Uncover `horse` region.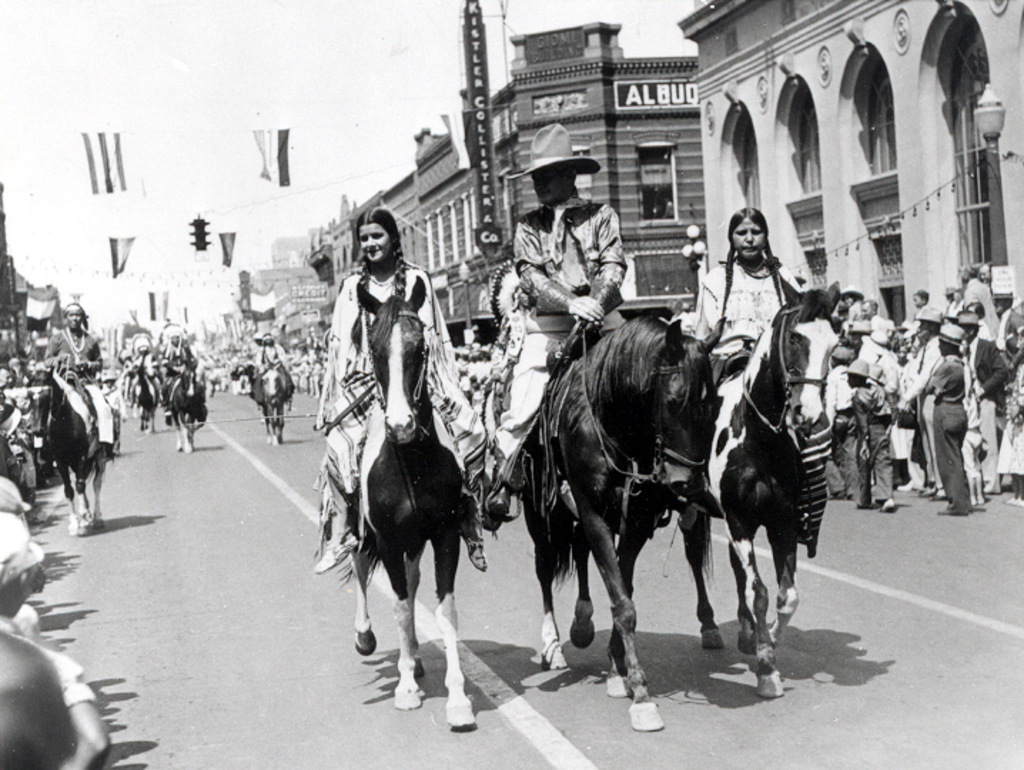
Uncovered: bbox=(702, 271, 843, 697).
